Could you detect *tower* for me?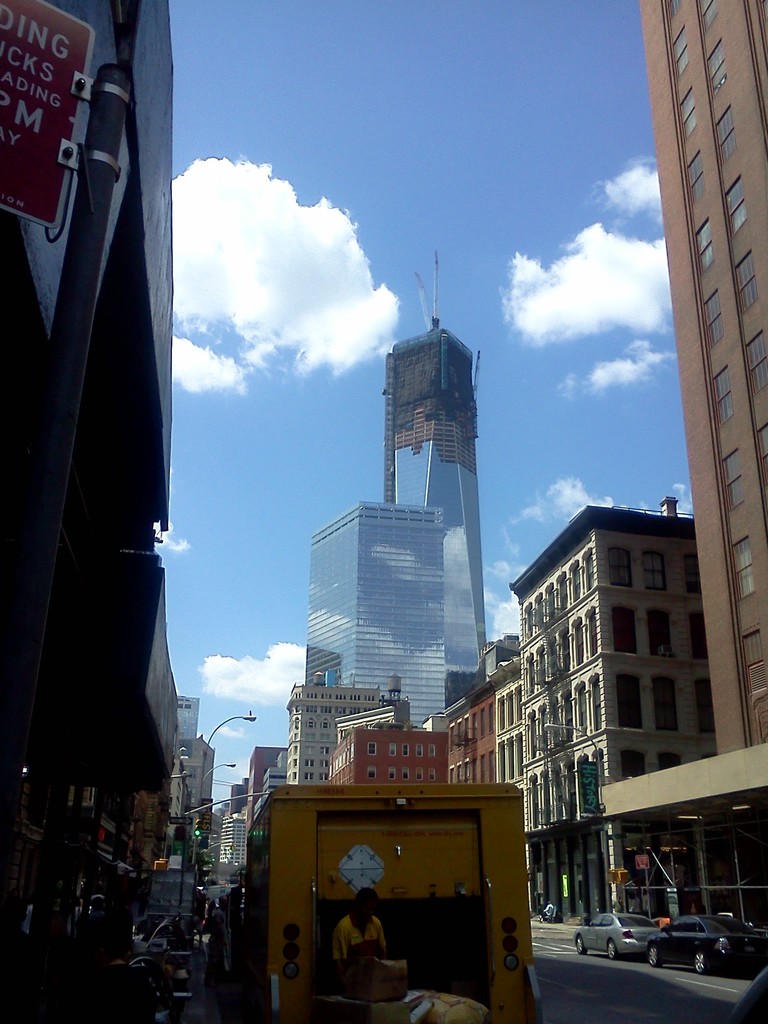
Detection result: x1=381 y1=262 x2=482 y2=705.
